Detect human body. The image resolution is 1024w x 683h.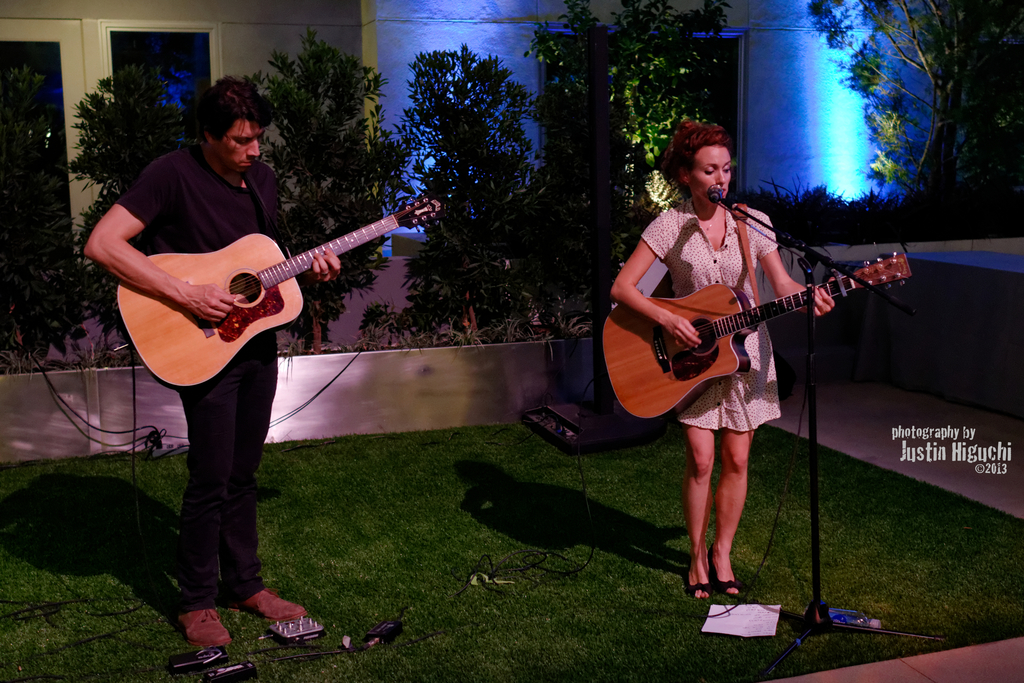
left=608, top=121, right=838, bottom=597.
